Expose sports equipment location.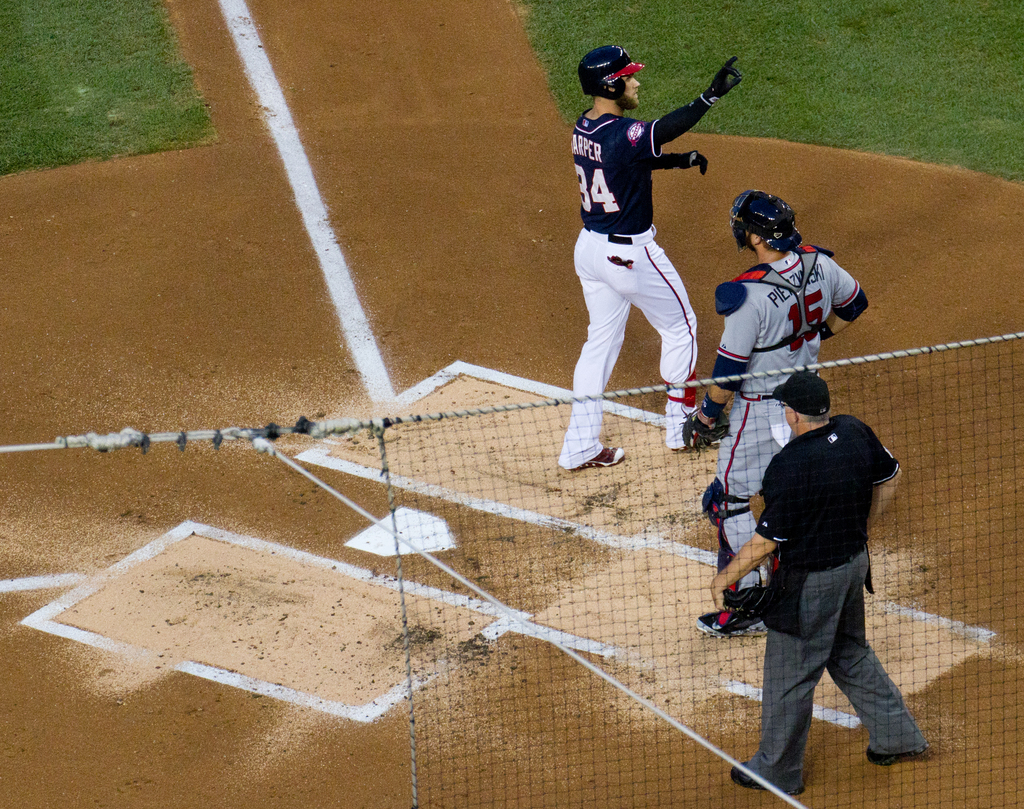
Exposed at x1=575, y1=44, x2=647, y2=104.
